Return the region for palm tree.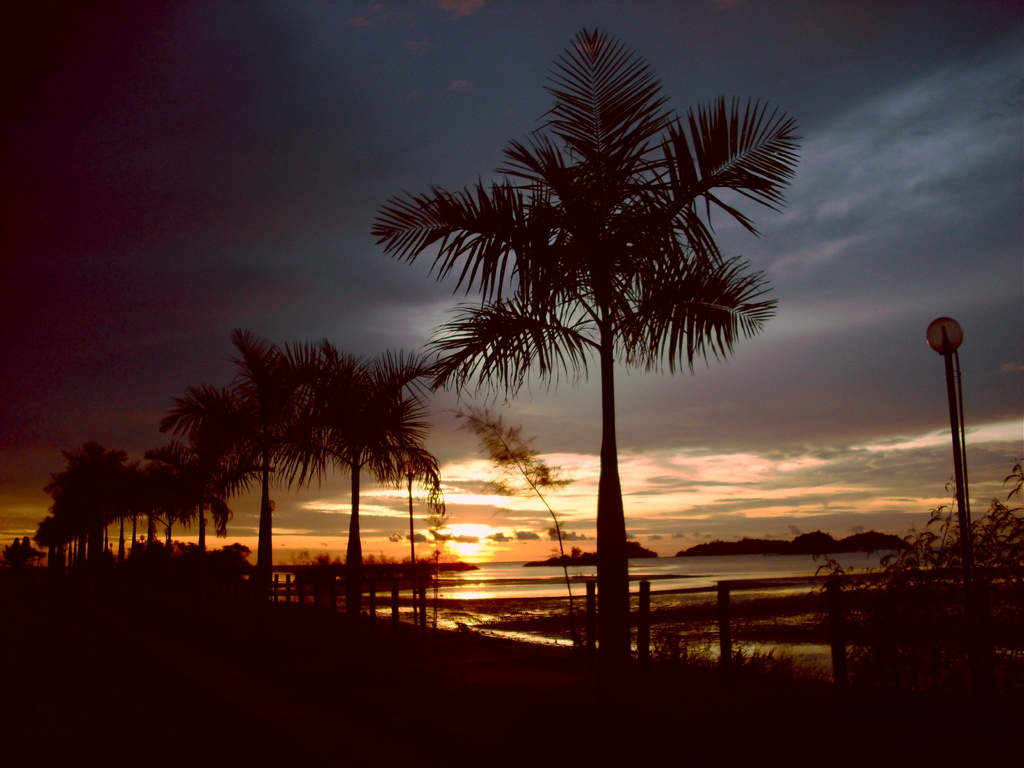
[left=138, top=429, right=207, bottom=569].
